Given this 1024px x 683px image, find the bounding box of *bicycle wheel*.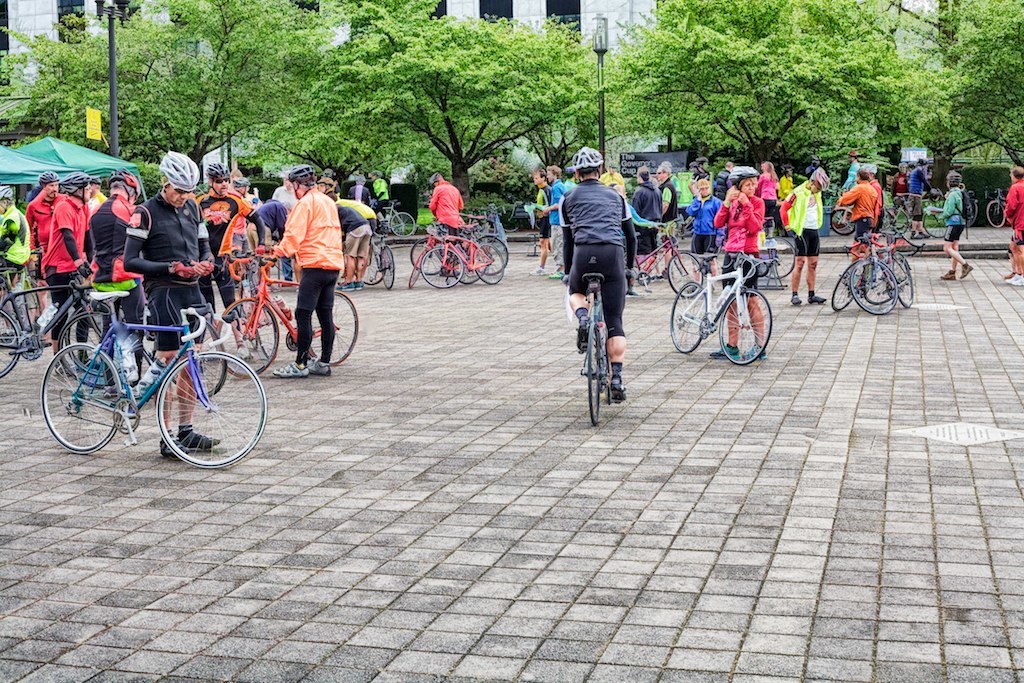
41,342,120,454.
